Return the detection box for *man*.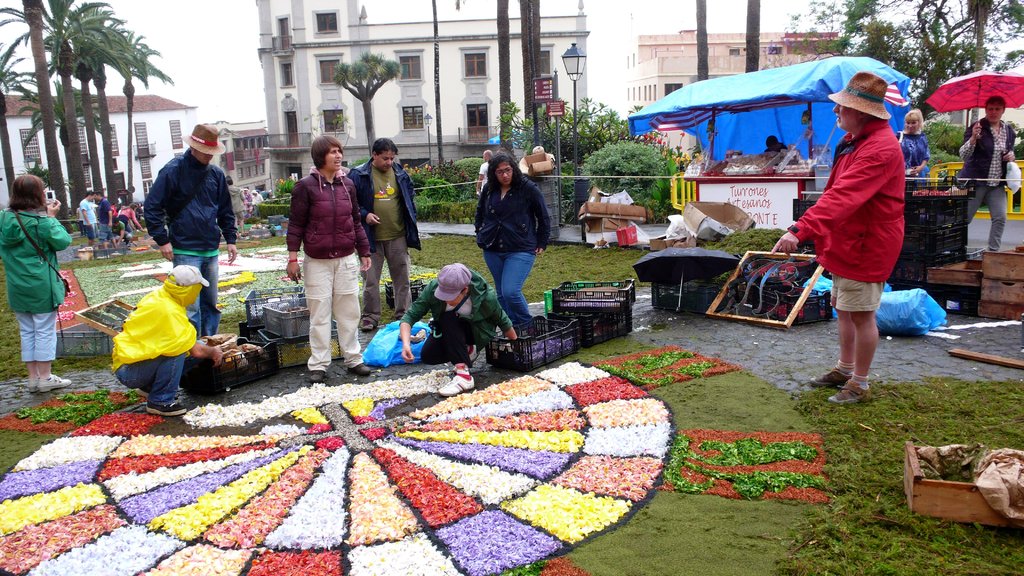
left=79, top=190, right=97, bottom=246.
